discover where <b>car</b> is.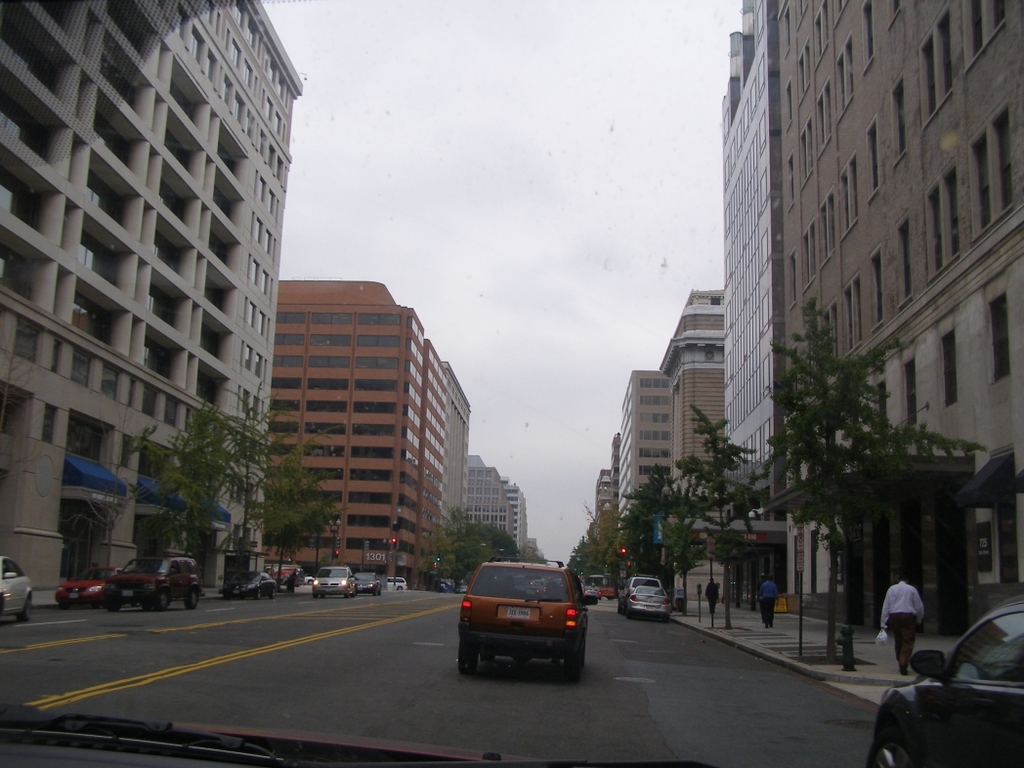
Discovered at pyautogui.locateOnScreen(98, 551, 205, 606).
